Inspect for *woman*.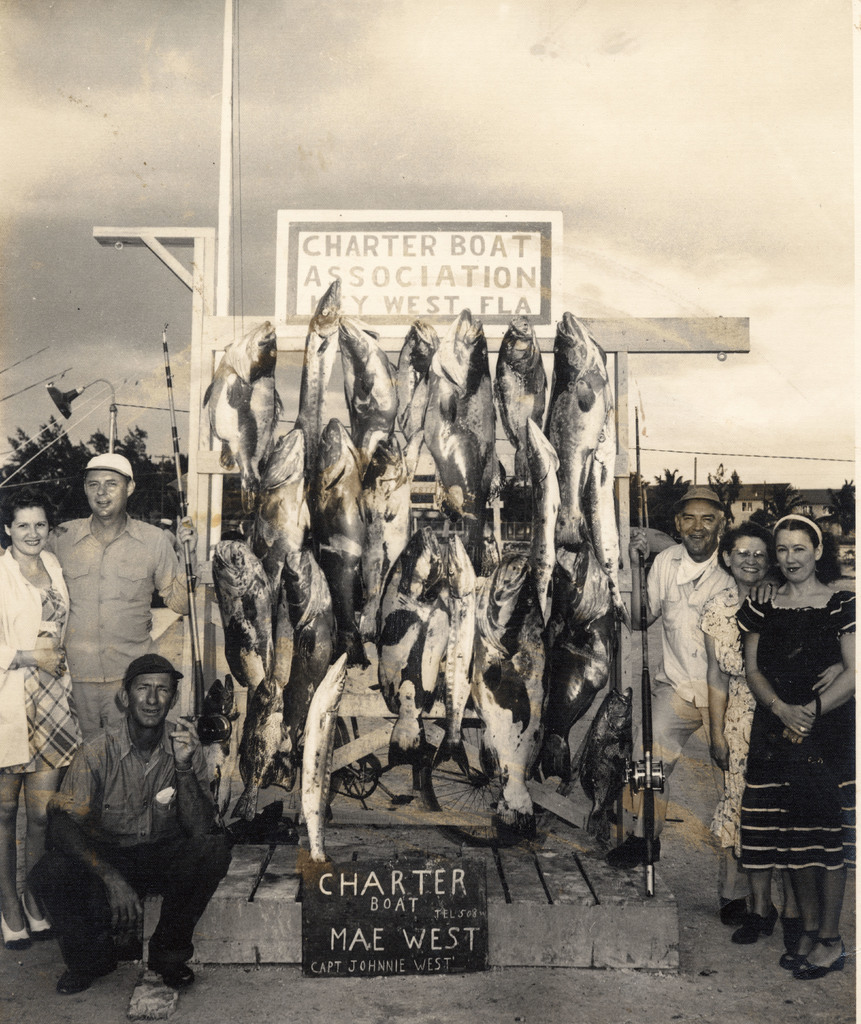
Inspection: select_region(693, 525, 802, 963).
